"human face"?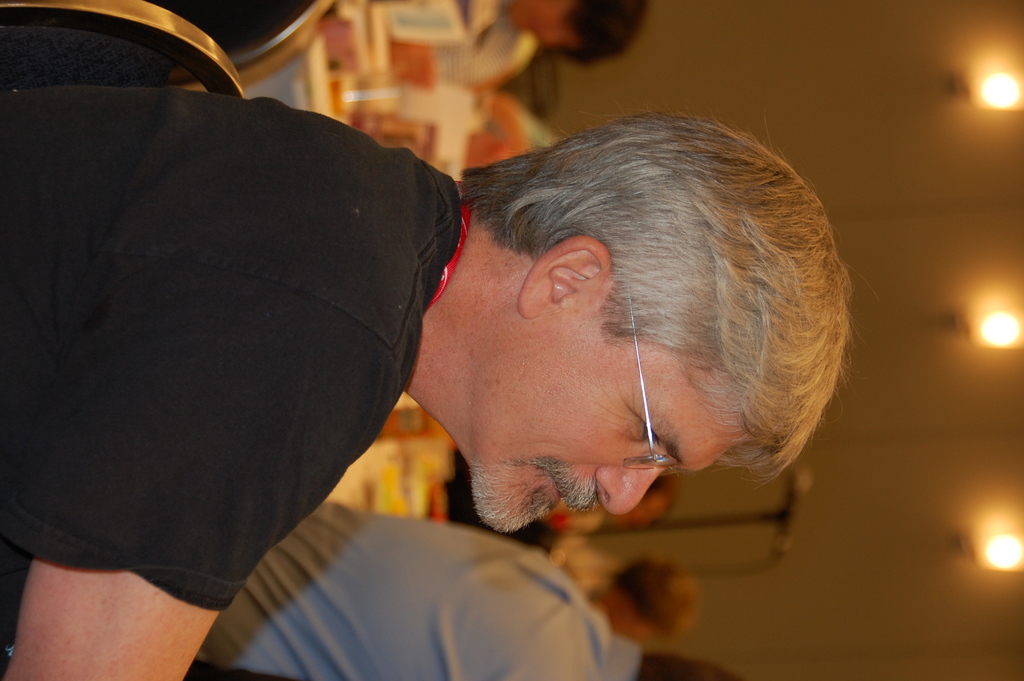
x1=452, y1=310, x2=758, y2=537
